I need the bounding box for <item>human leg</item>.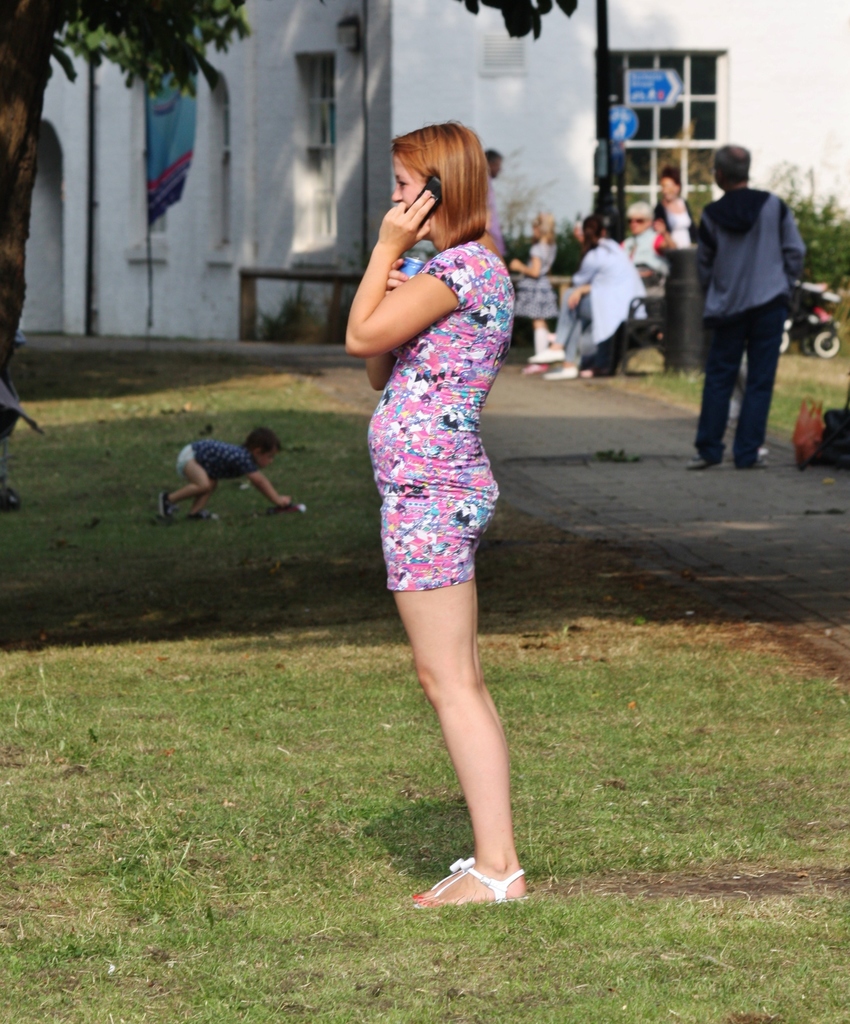
Here it is: (515, 279, 547, 379).
